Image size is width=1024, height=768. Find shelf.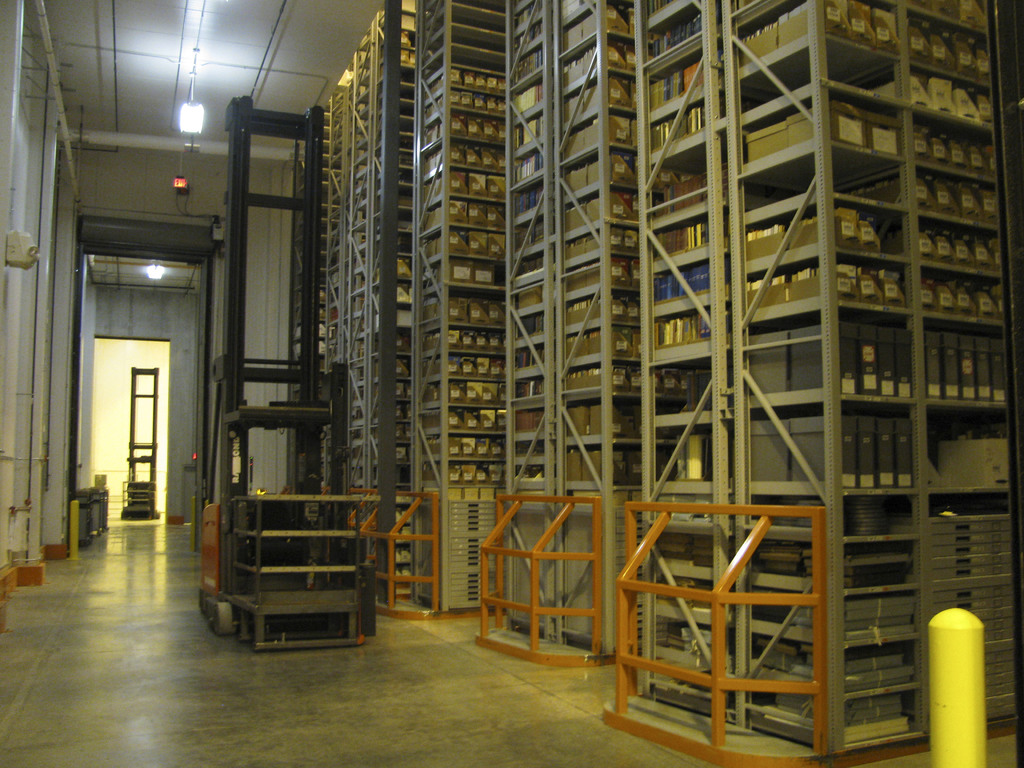
504,0,563,639.
